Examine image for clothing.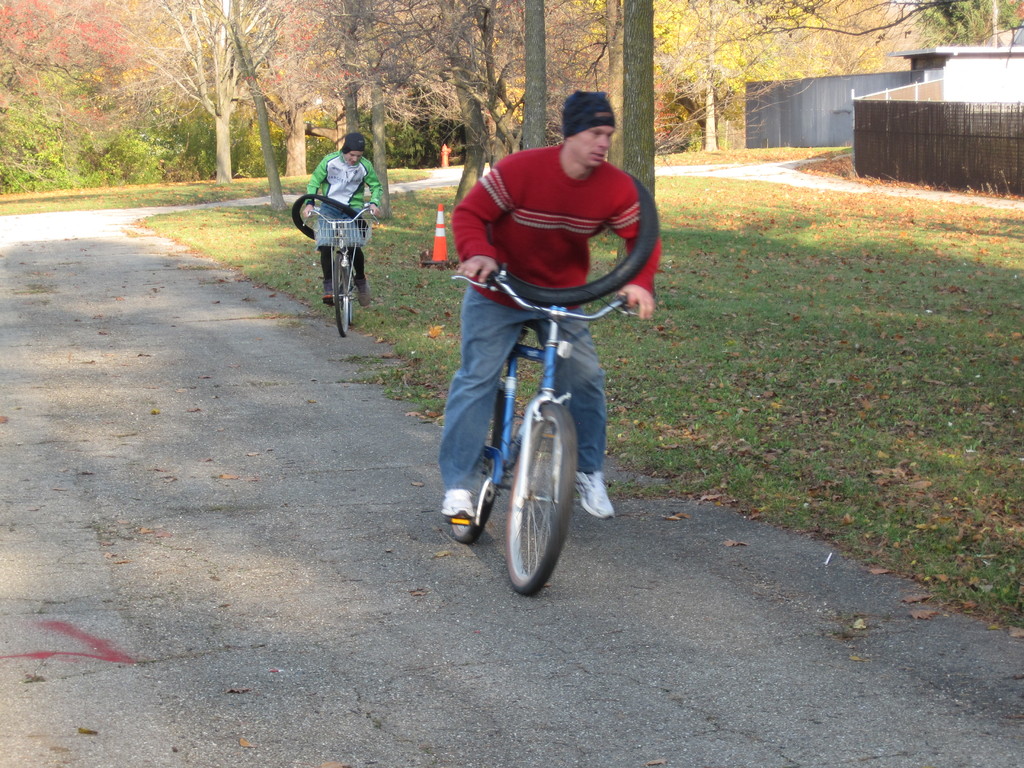
Examination result: bbox=(300, 158, 381, 286).
